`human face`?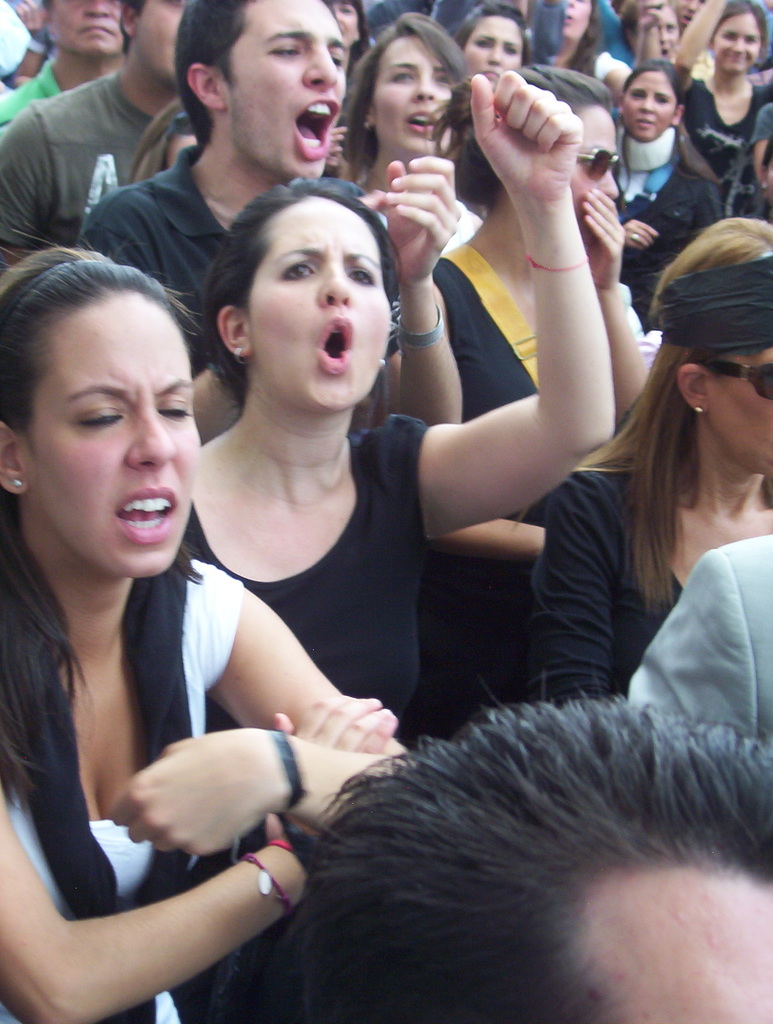
619, 68, 676, 142
